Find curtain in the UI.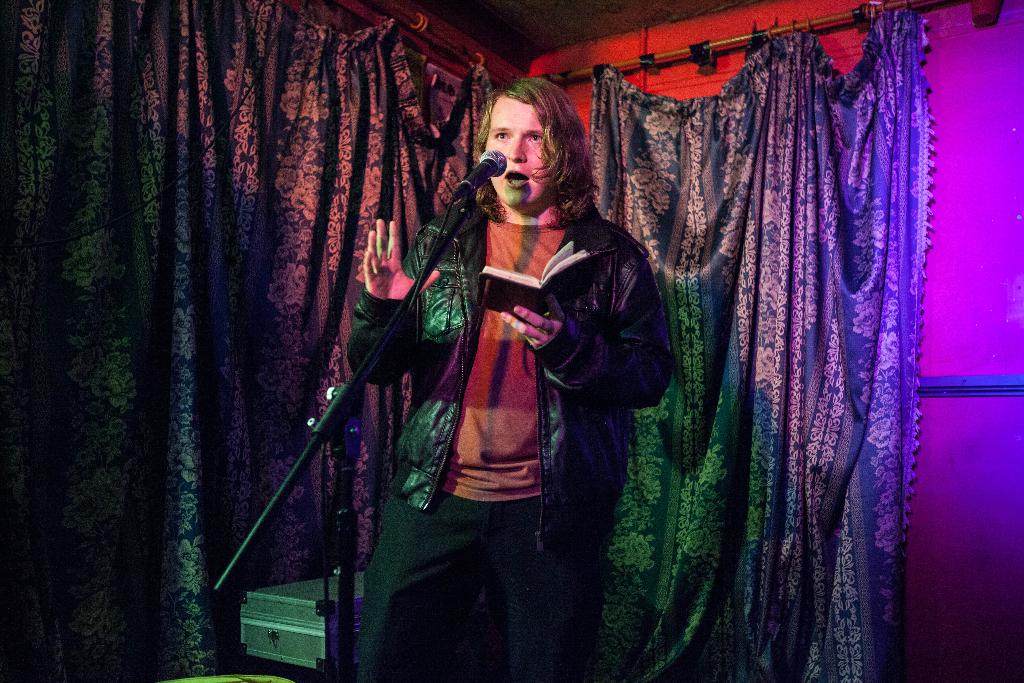
UI element at 135 3 895 662.
